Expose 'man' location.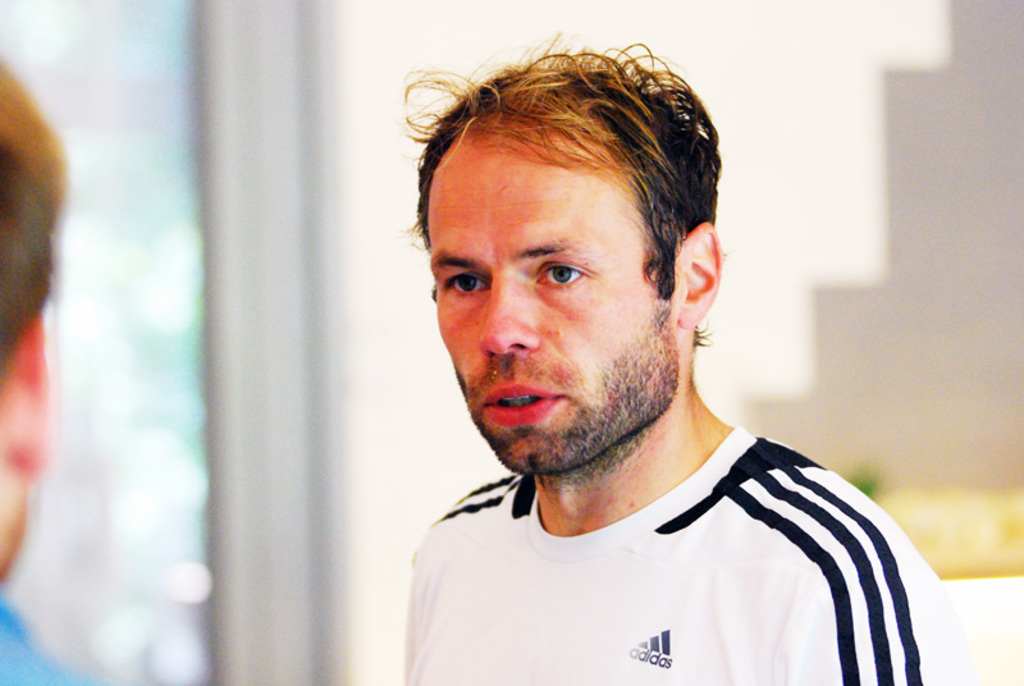
Exposed at <region>333, 54, 984, 673</region>.
